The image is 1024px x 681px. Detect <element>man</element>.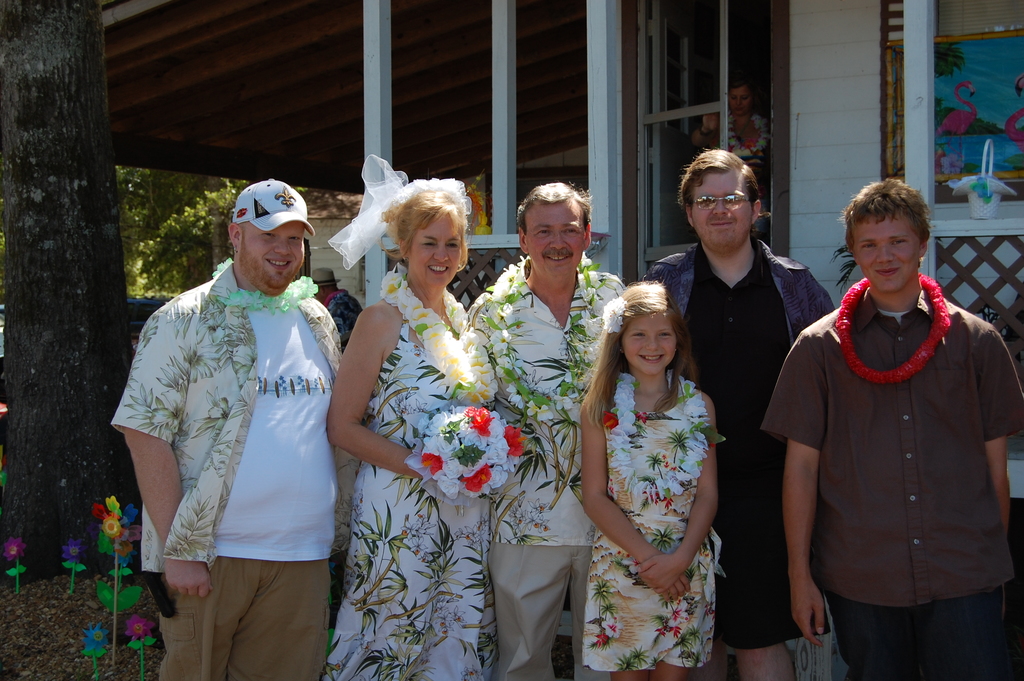
Detection: select_region(762, 175, 1023, 680).
